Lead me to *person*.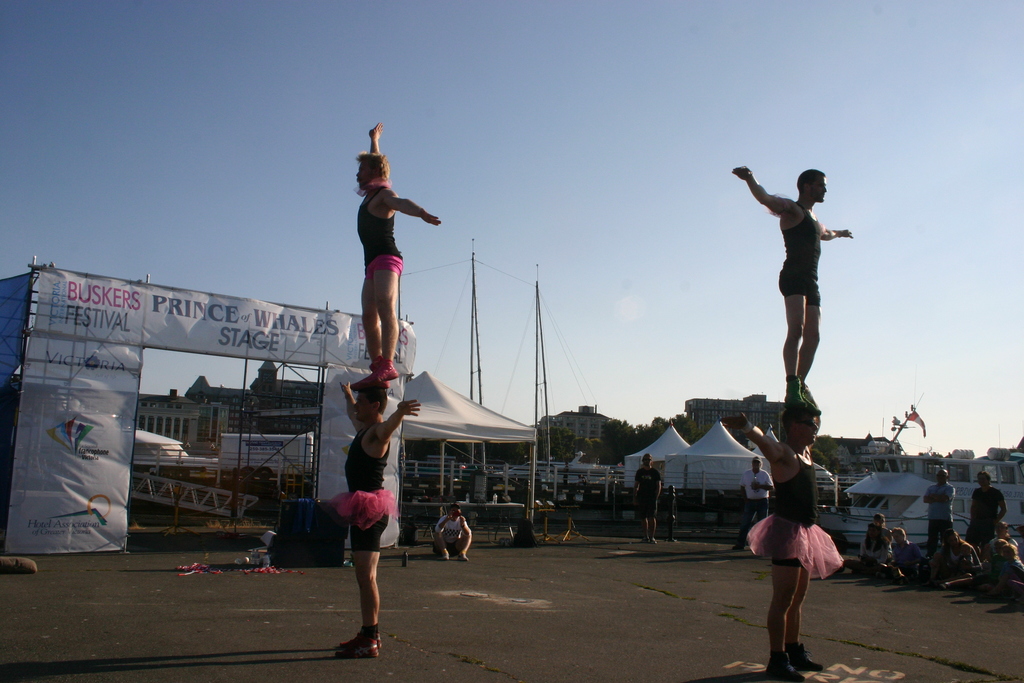
Lead to pyautogui.locateOnScreen(329, 373, 424, 664).
